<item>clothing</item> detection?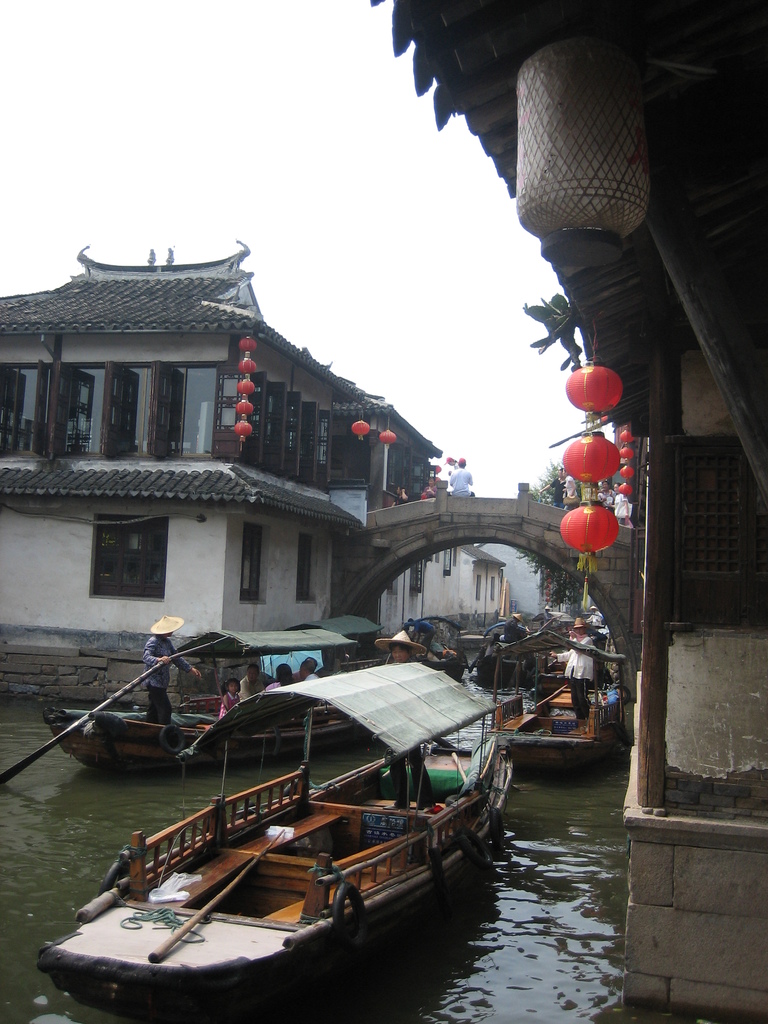
l=556, t=636, r=596, b=722
